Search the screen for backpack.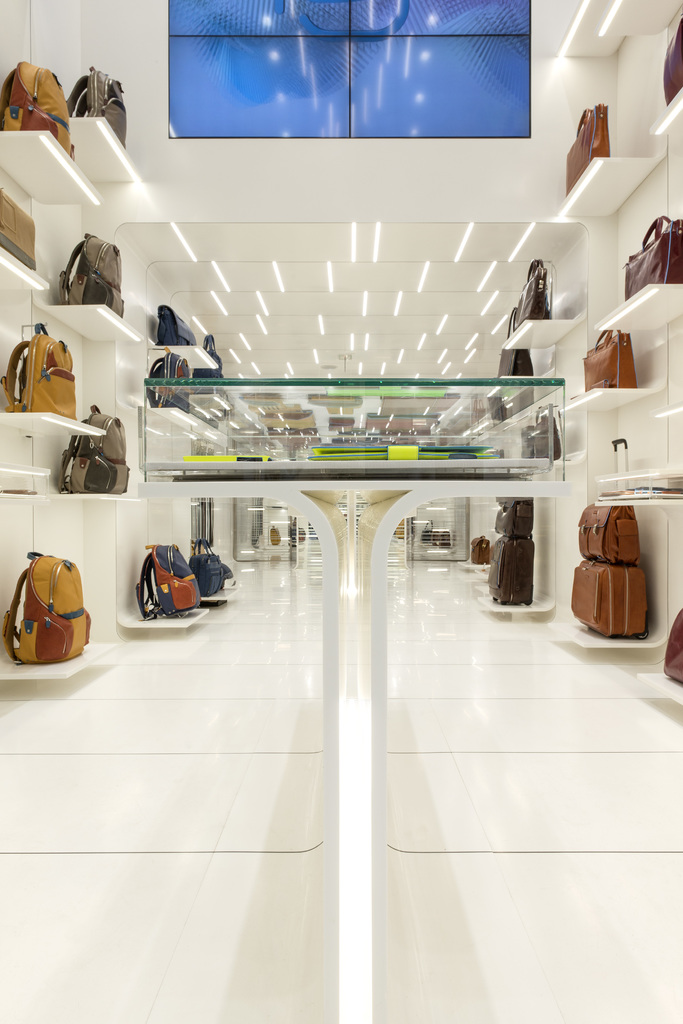
Found at x1=141 y1=304 x2=195 y2=360.
